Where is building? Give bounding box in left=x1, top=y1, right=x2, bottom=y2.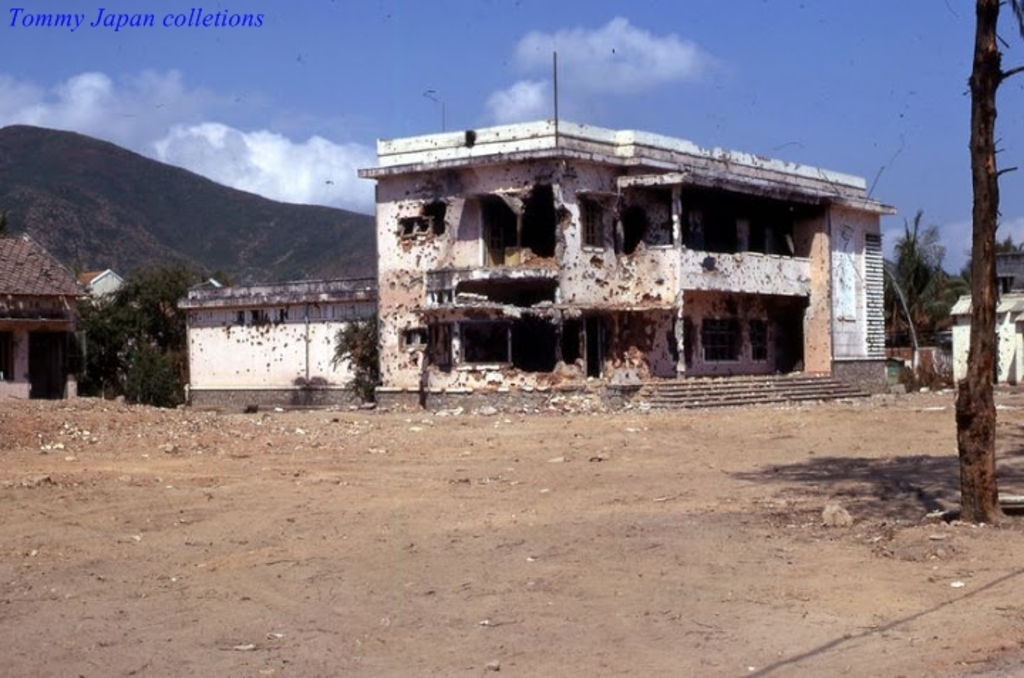
left=176, top=114, right=902, bottom=398.
